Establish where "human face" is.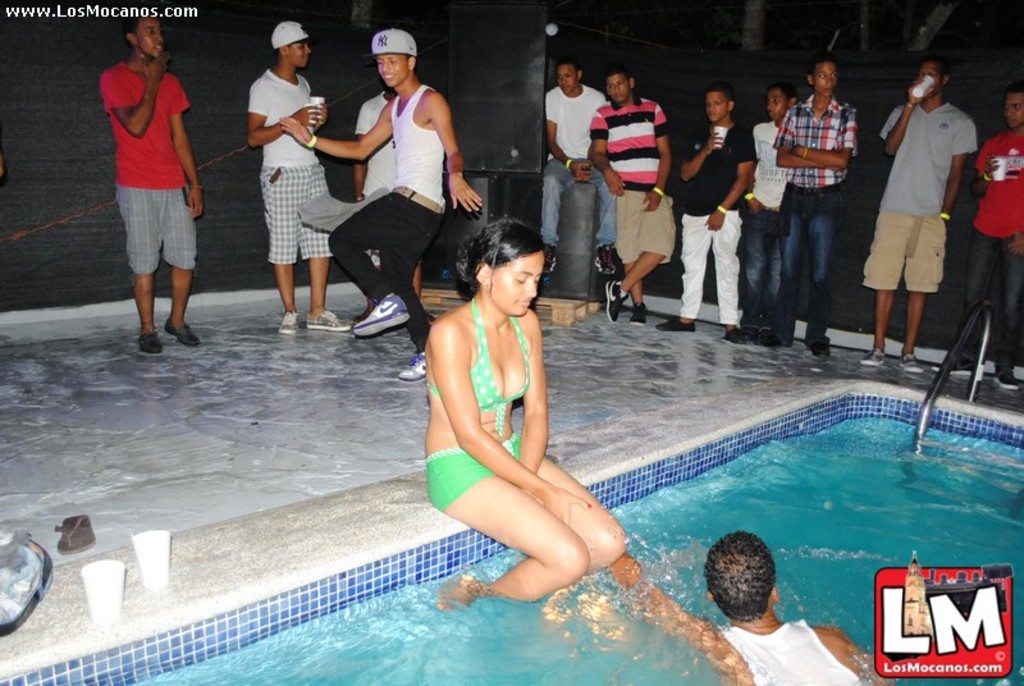
Established at box=[815, 63, 838, 95].
